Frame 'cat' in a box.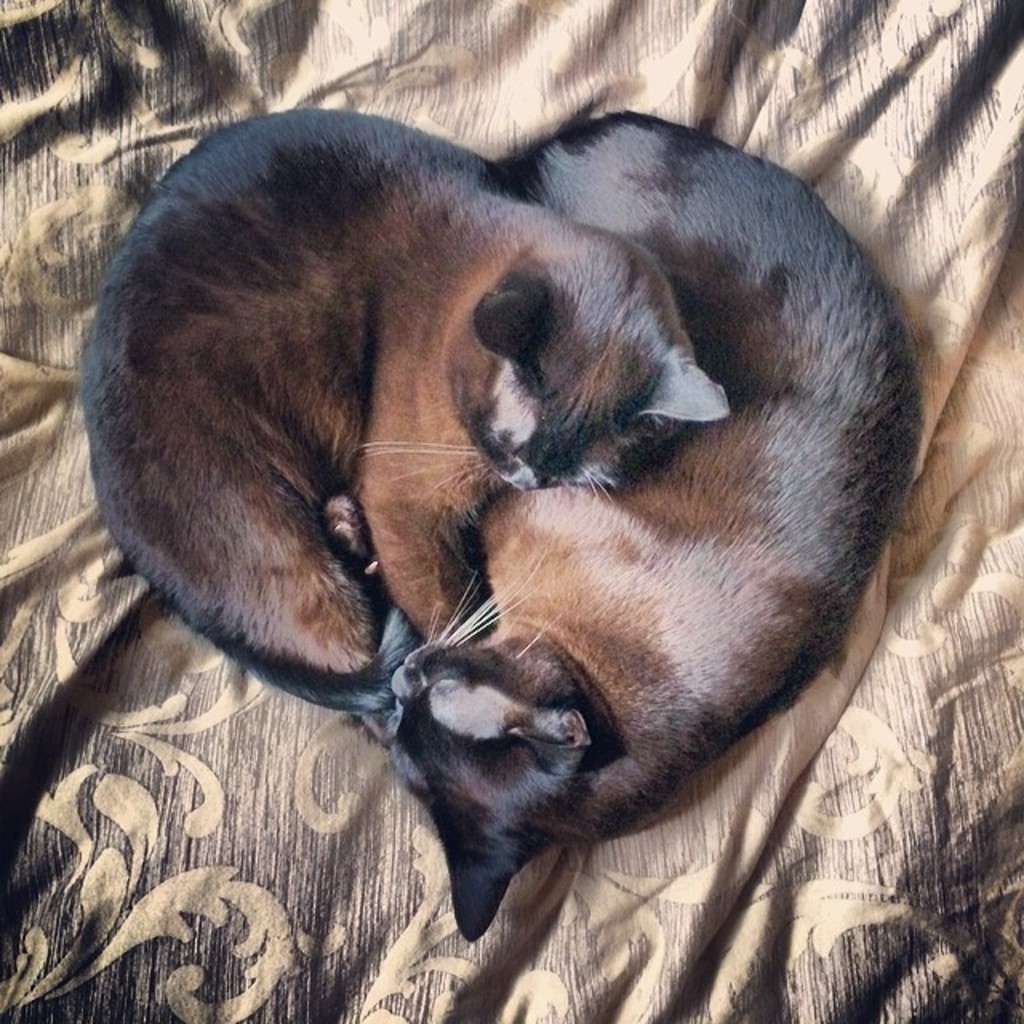
BBox(69, 104, 715, 717).
